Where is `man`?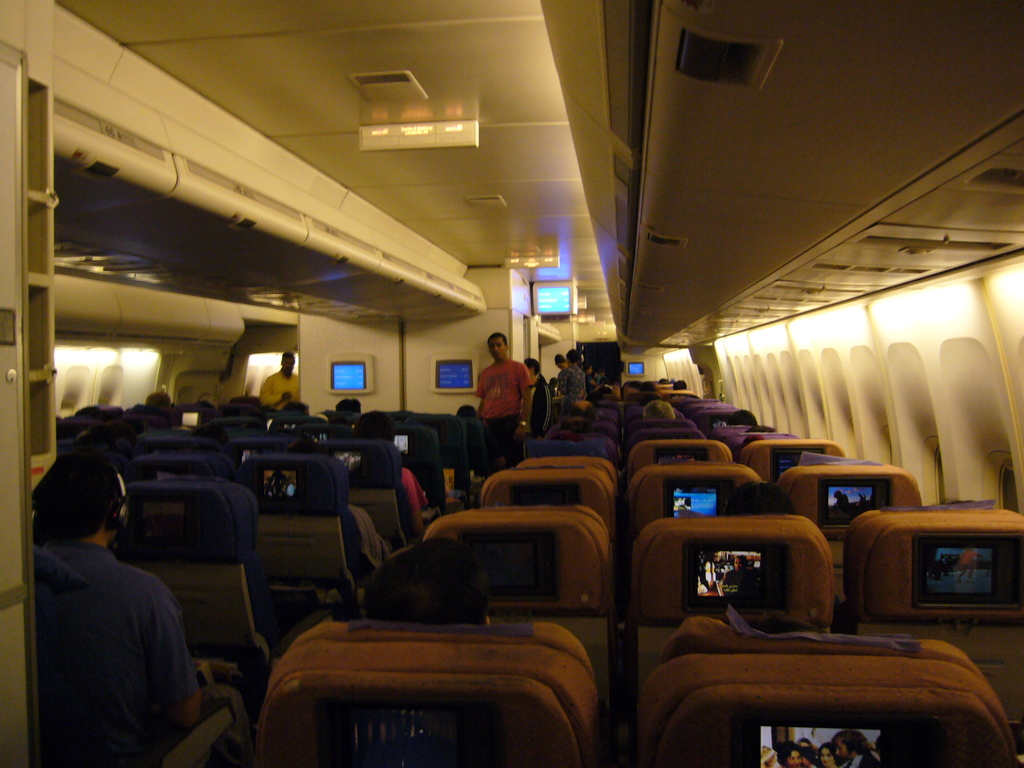
724 547 748 593.
